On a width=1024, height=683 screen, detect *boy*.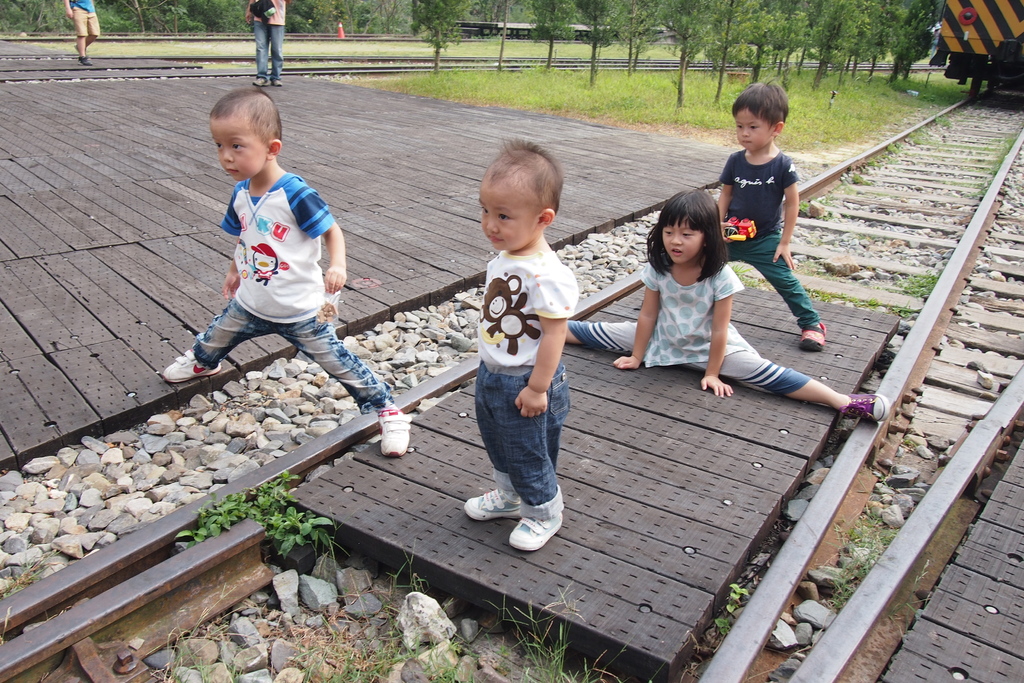
(462,138,578,553).
